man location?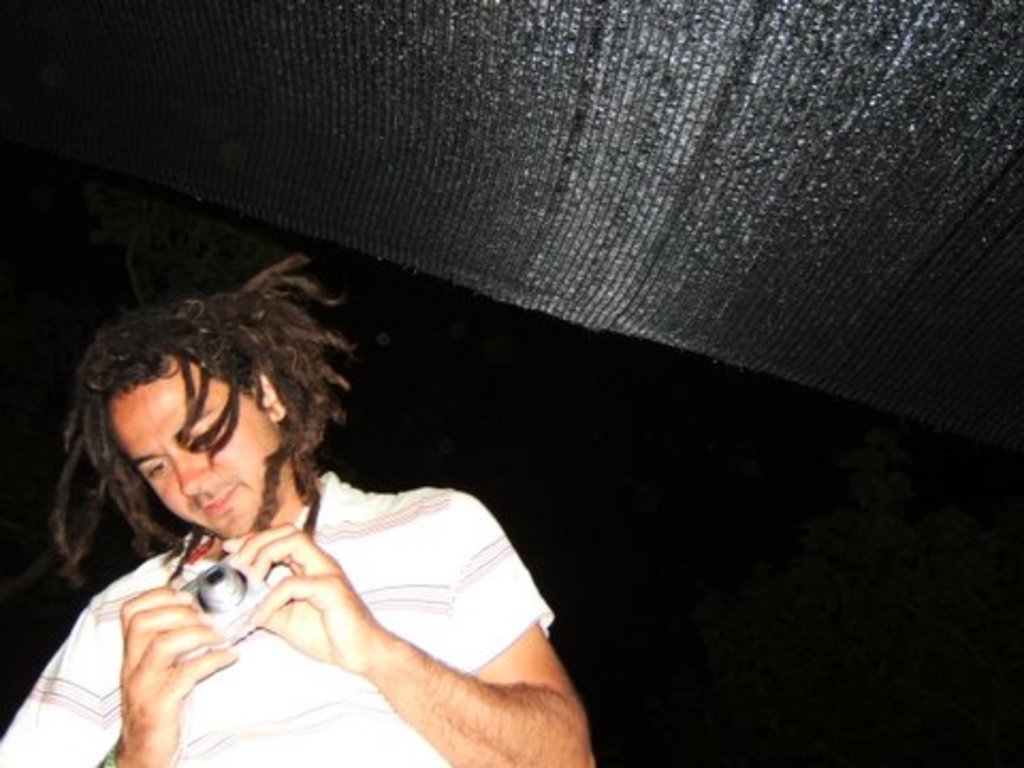
[left=11, top=224, right=678, bottom=751]
